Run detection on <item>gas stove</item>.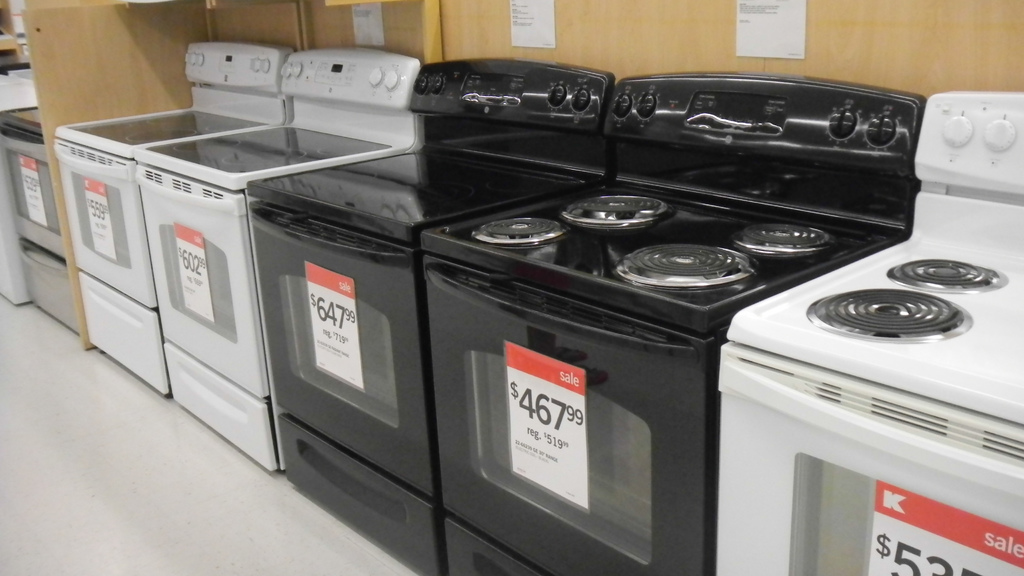
Result: 751,232,1023,399.
